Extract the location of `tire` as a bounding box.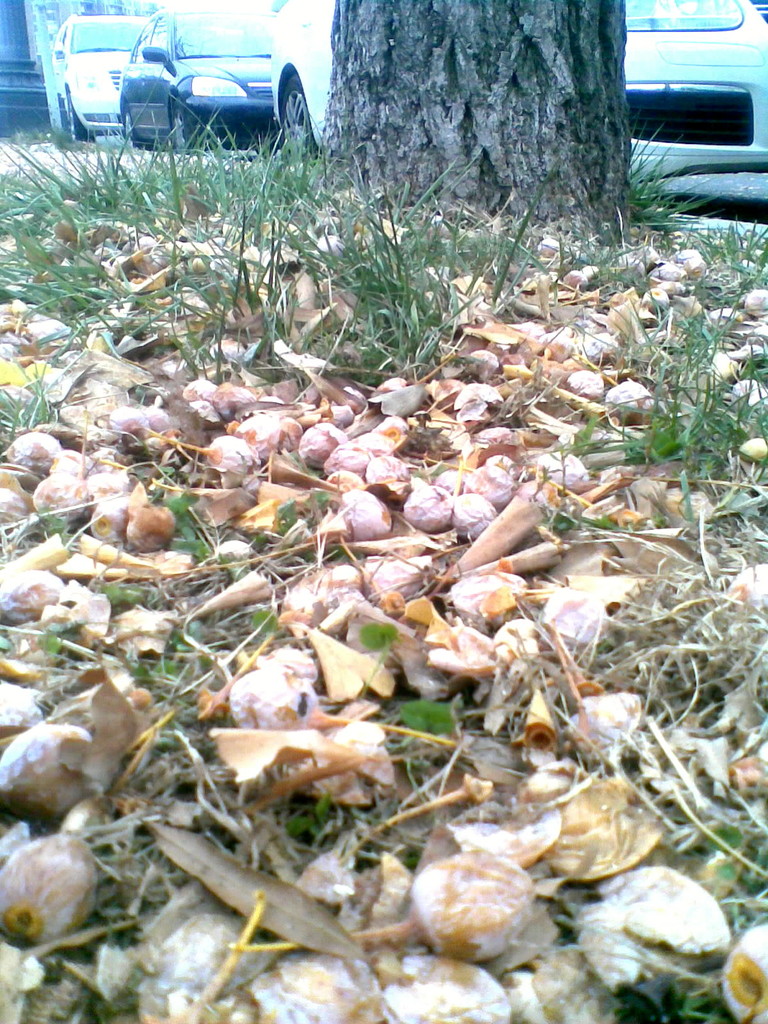
<bbox>62, 95, 83, 147</bbox>.
